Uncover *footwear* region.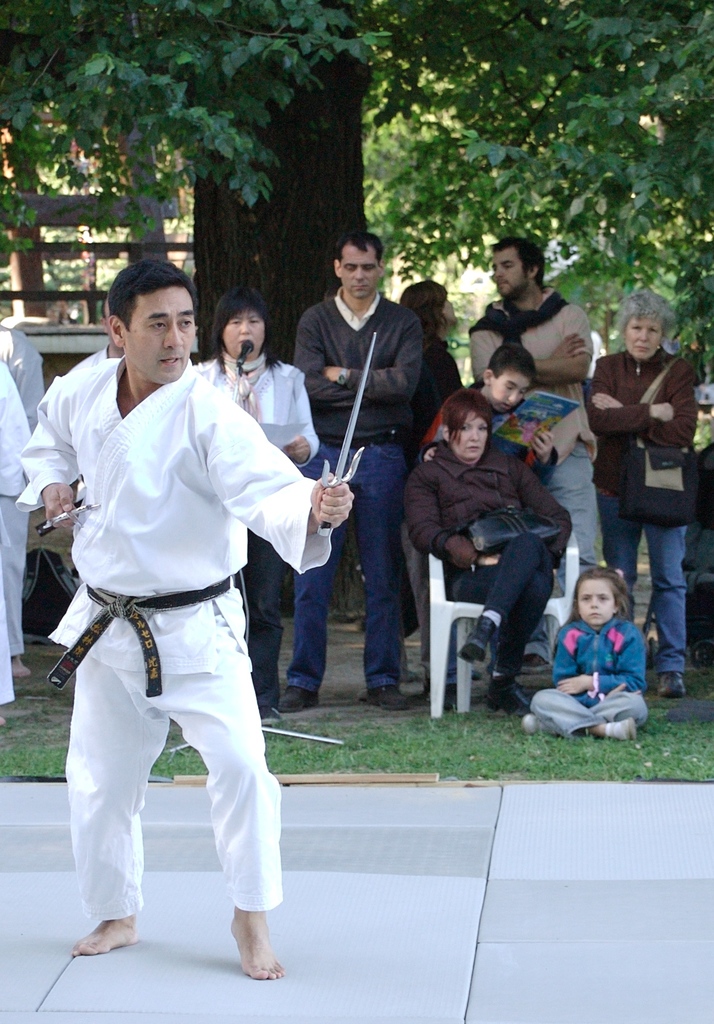
Uncovered: <region>523, 717, 550, 741</region>.
